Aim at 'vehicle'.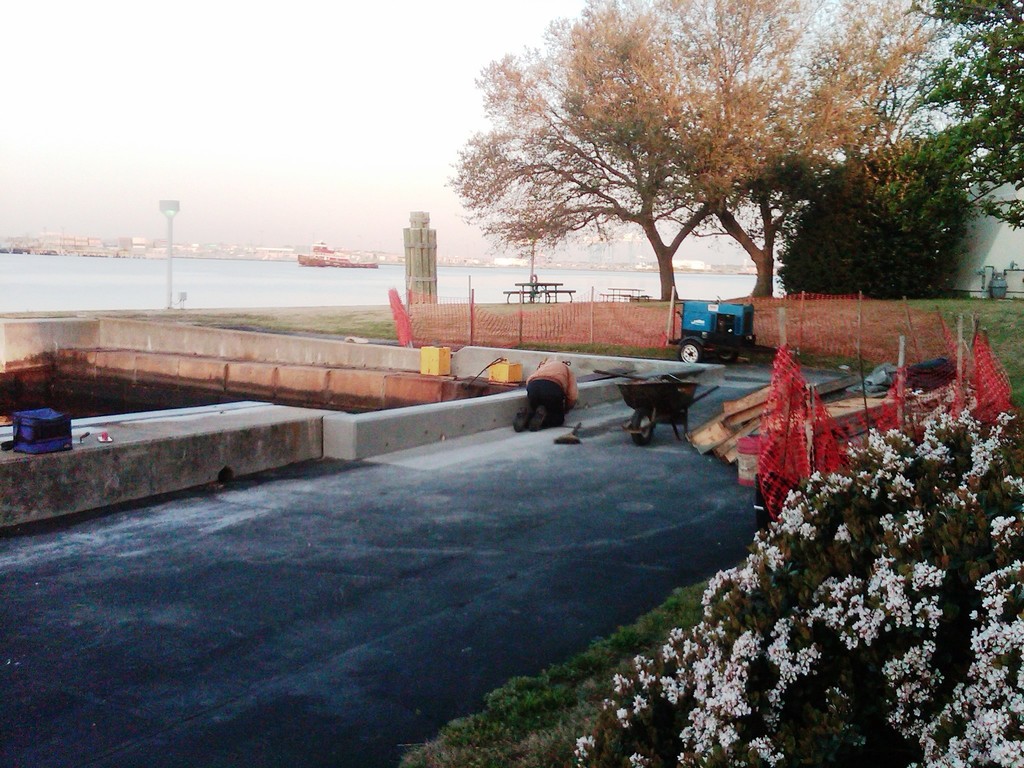
Aimed at bbox=(667, 285, 757, 364).
